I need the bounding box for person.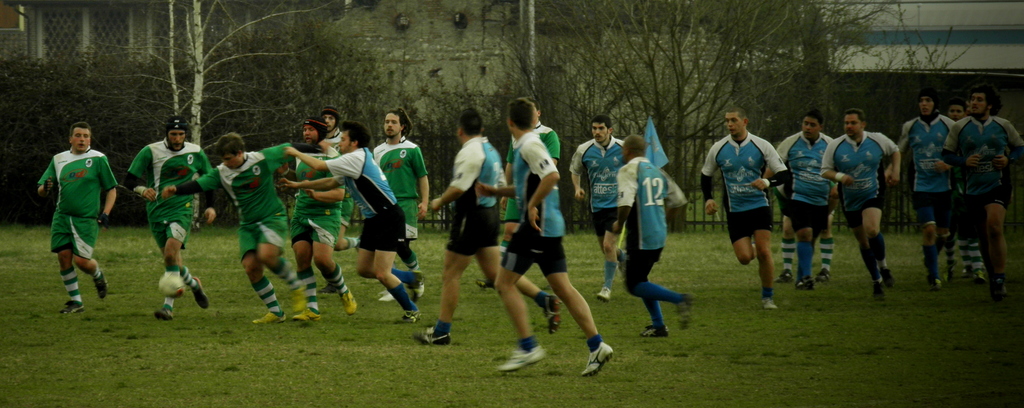
Here it is: x1=500, y1=109, x2=560, y2=261.
